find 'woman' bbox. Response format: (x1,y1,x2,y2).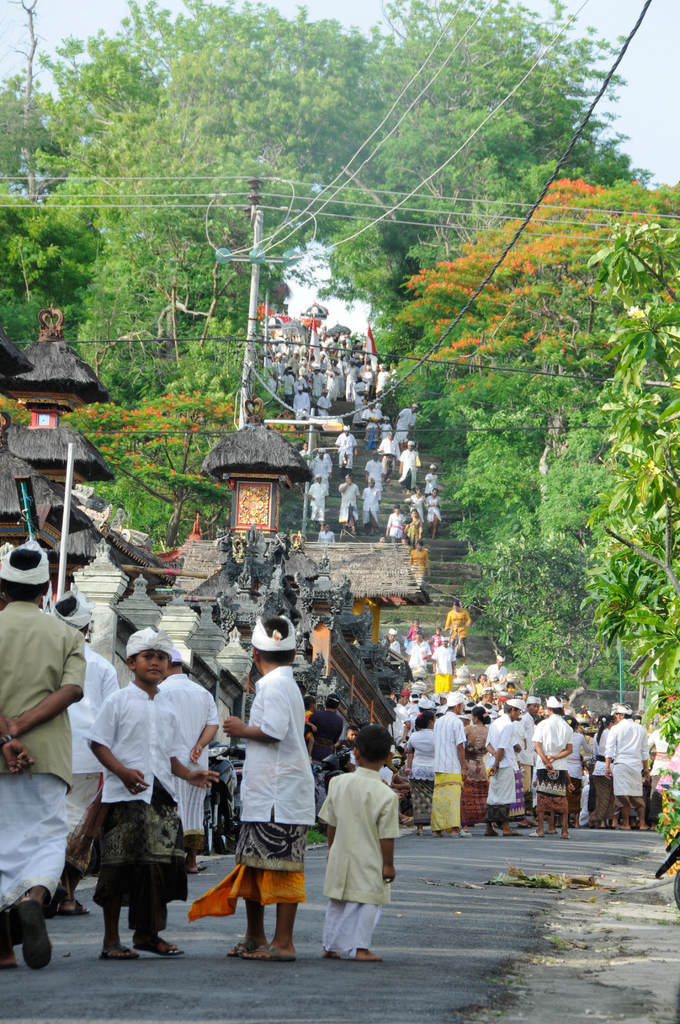
(409,488,421,515).
